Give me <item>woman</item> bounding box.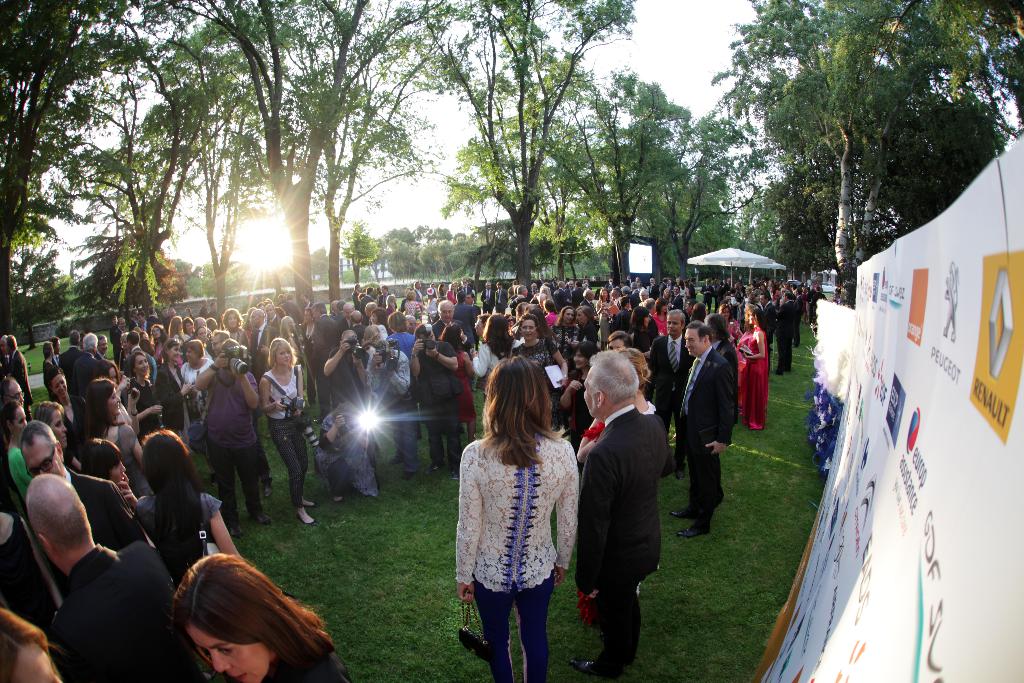
rect(126, 350, 159, 420).
